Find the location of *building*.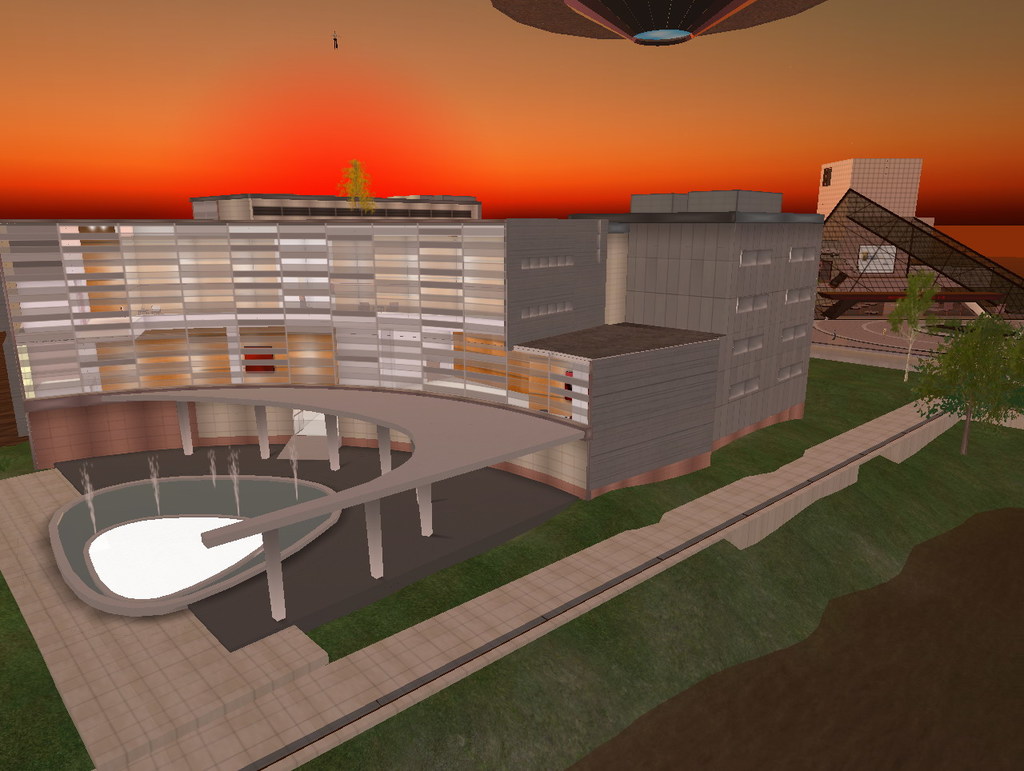
Location: {"left": 0, "top": 193, "right": 825, "bottom": 624}.
